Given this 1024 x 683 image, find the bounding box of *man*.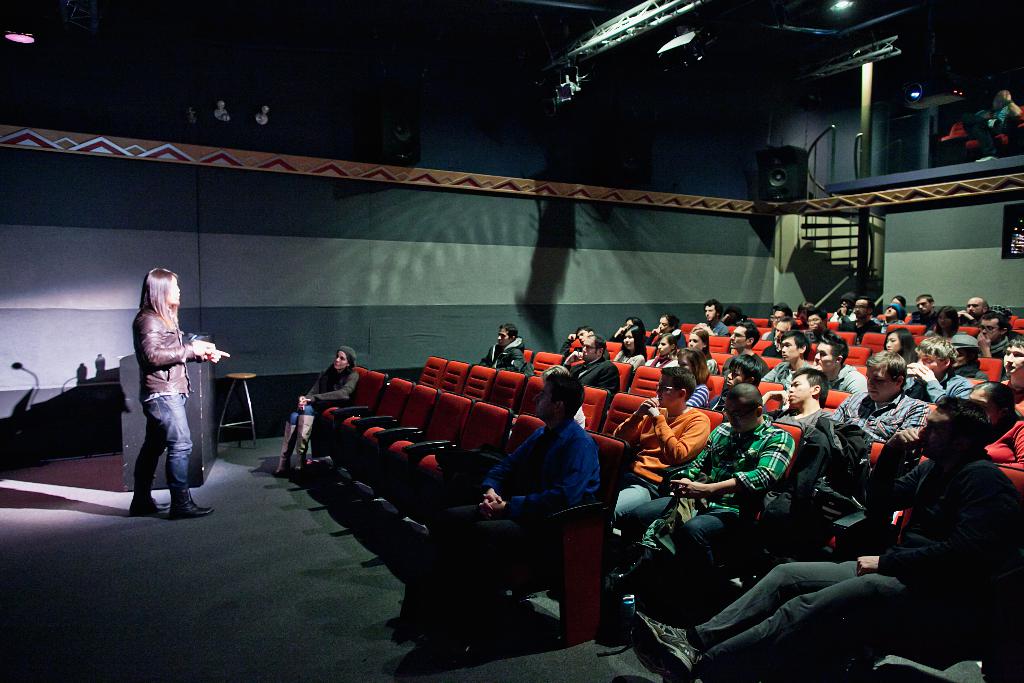
bbox=(762, 328, 810, 409).
